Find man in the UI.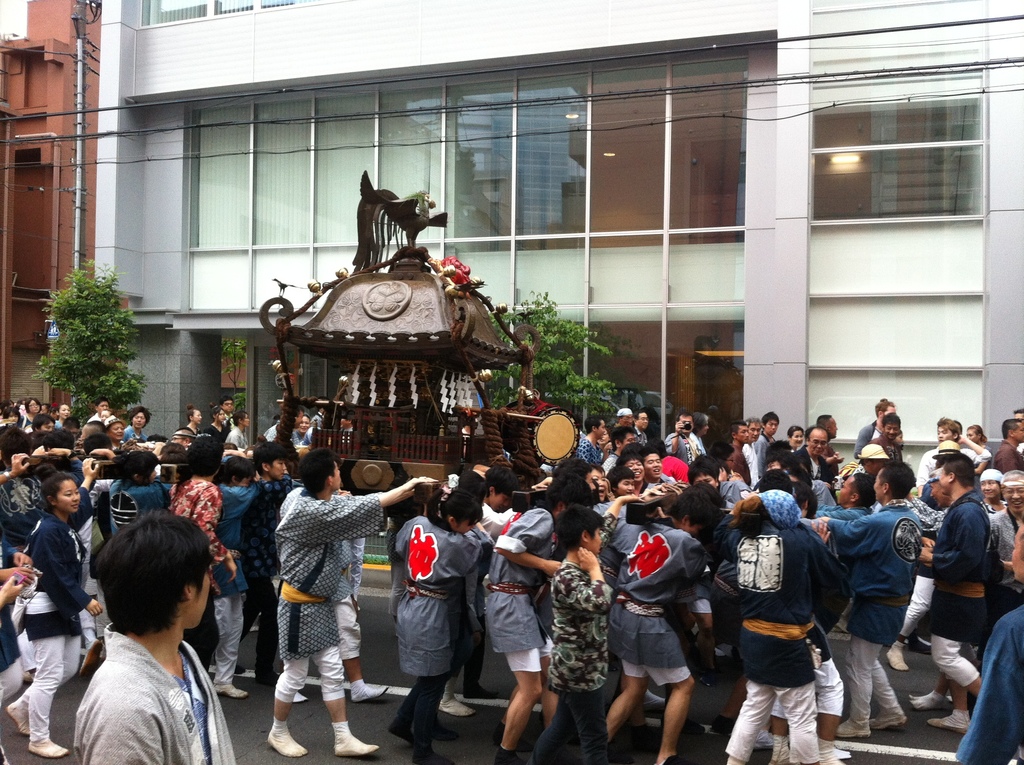
UI element at rect(980, 414, 1023, 478).
